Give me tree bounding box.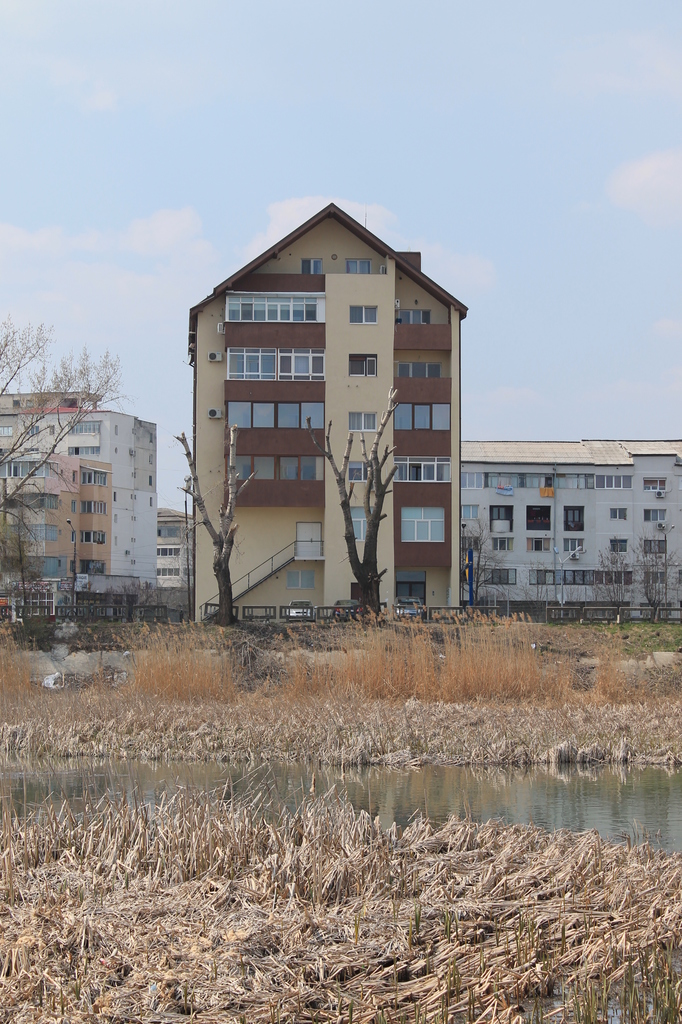
(left=0, top=319, right=126, bottom=577).
